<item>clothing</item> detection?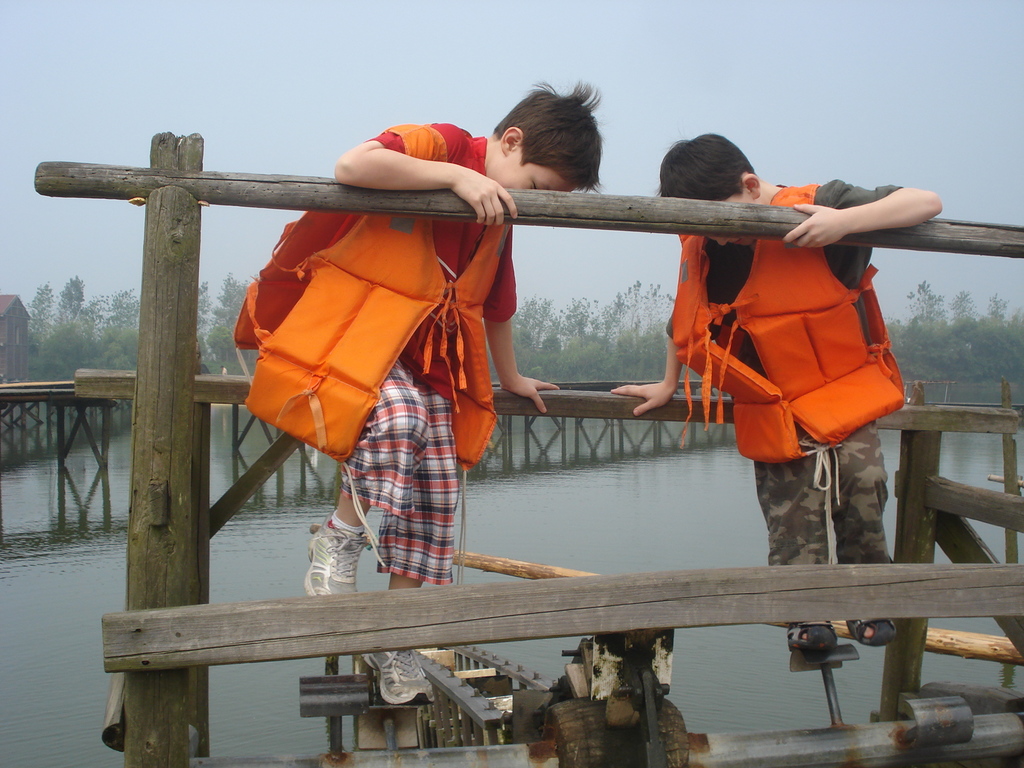
select_region(229, 119, 521, 589)
